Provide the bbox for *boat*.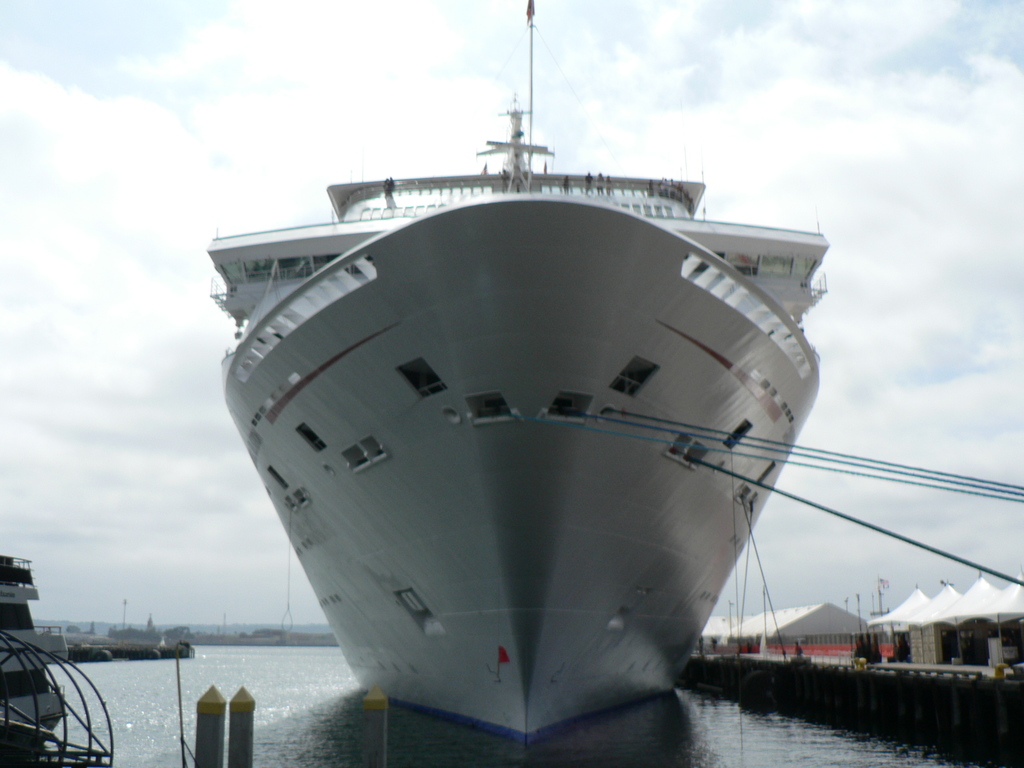
x1=186 y1=45 x2=876 y2=737.
